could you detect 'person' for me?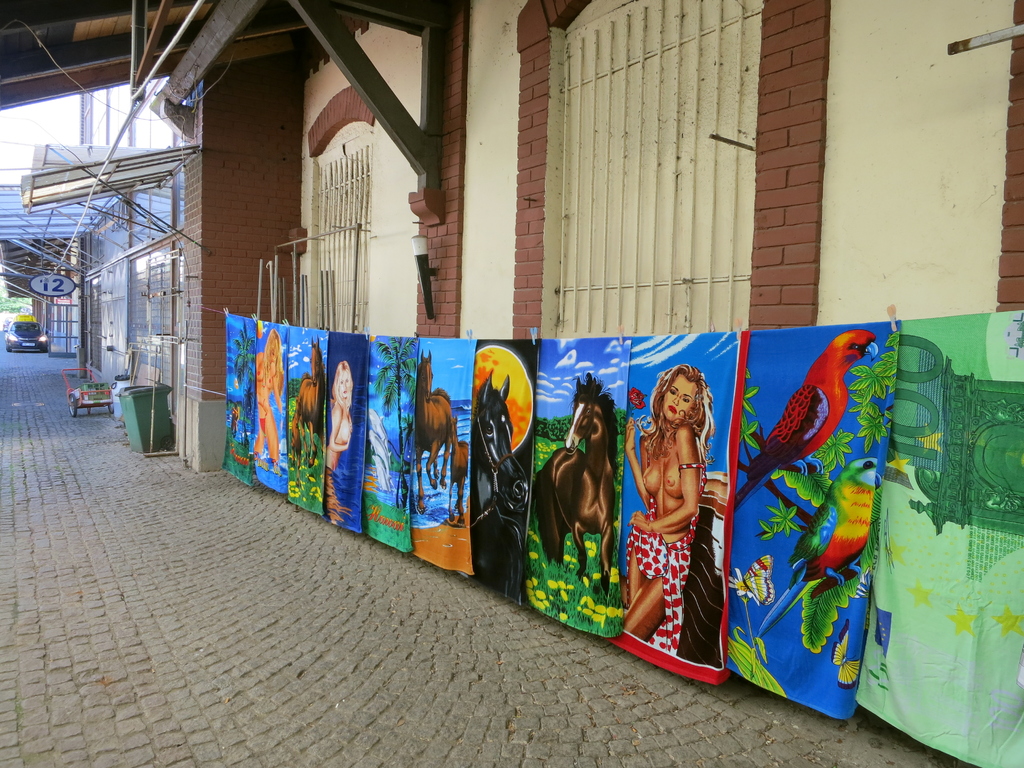
Detection result: 615 365 704 642.
